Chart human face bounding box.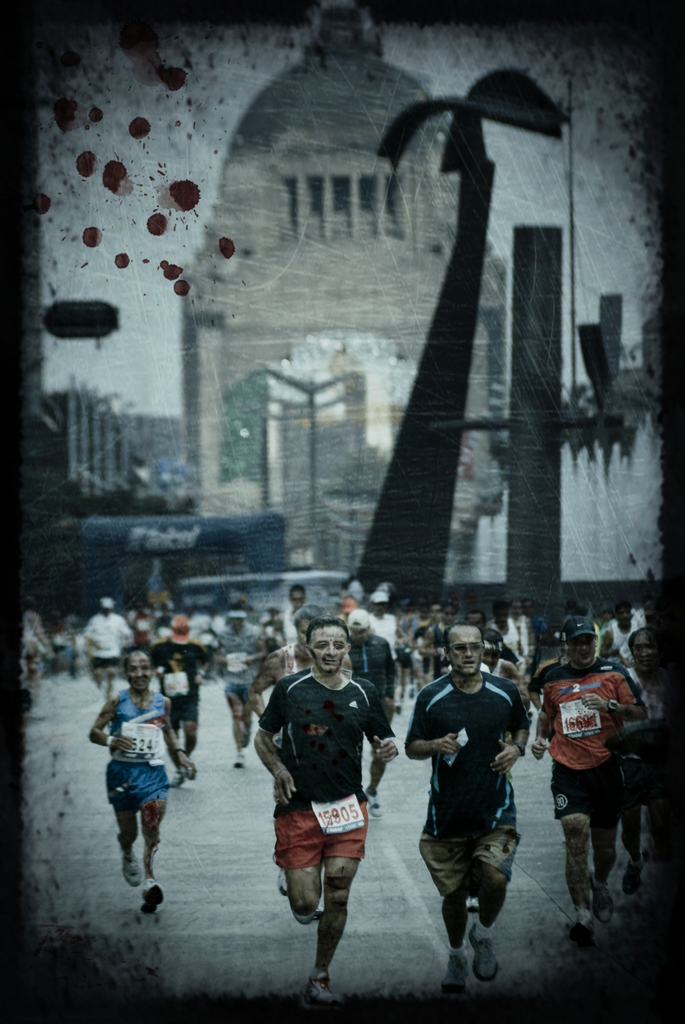
Charted: (308, 625, 345, 676).
